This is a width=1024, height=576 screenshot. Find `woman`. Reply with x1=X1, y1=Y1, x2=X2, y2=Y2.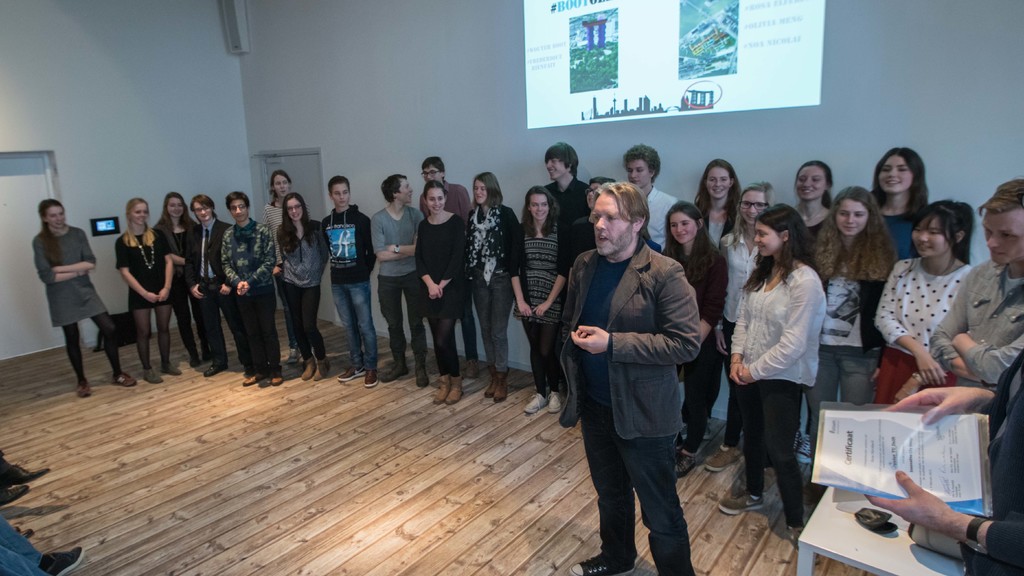
x1=150, y1=195, x2=193, y2=360.
